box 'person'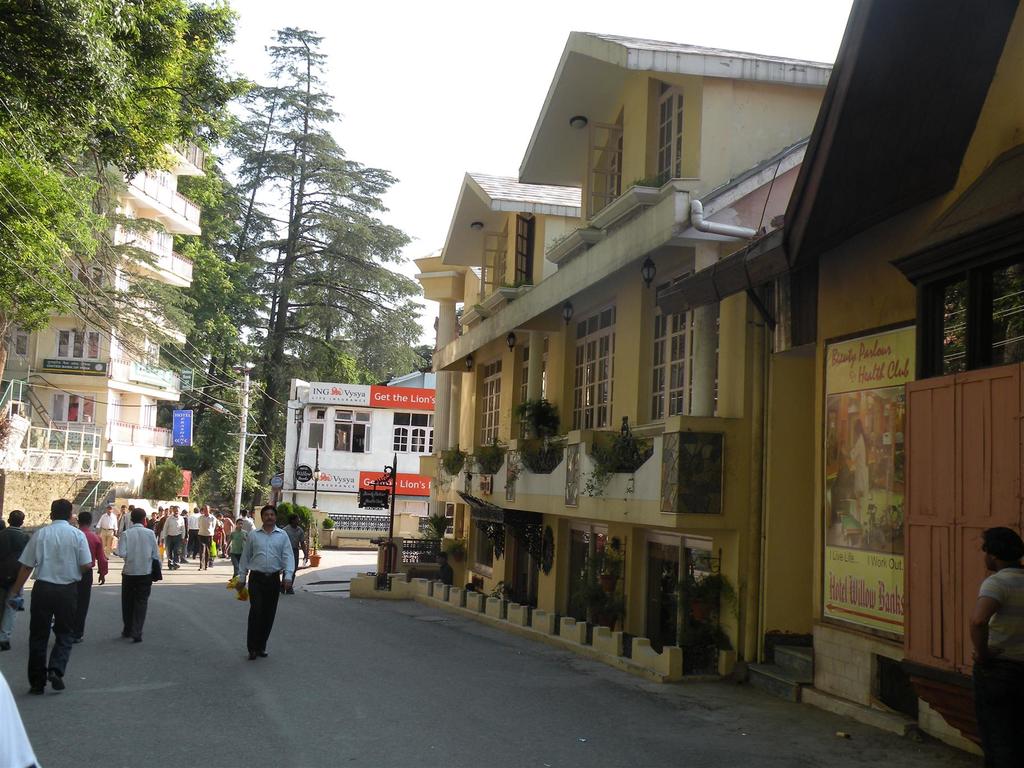
detection(281, 510, 308, 593)
